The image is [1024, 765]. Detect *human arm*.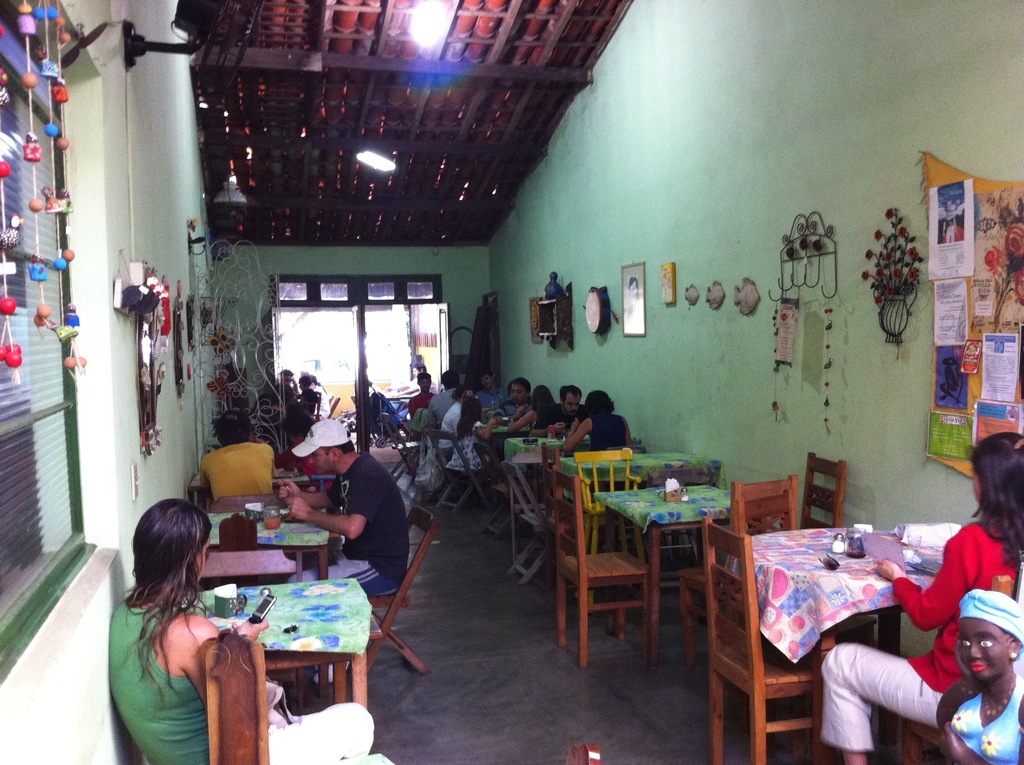
Detection: BBox(289, 475, 377, 545).
